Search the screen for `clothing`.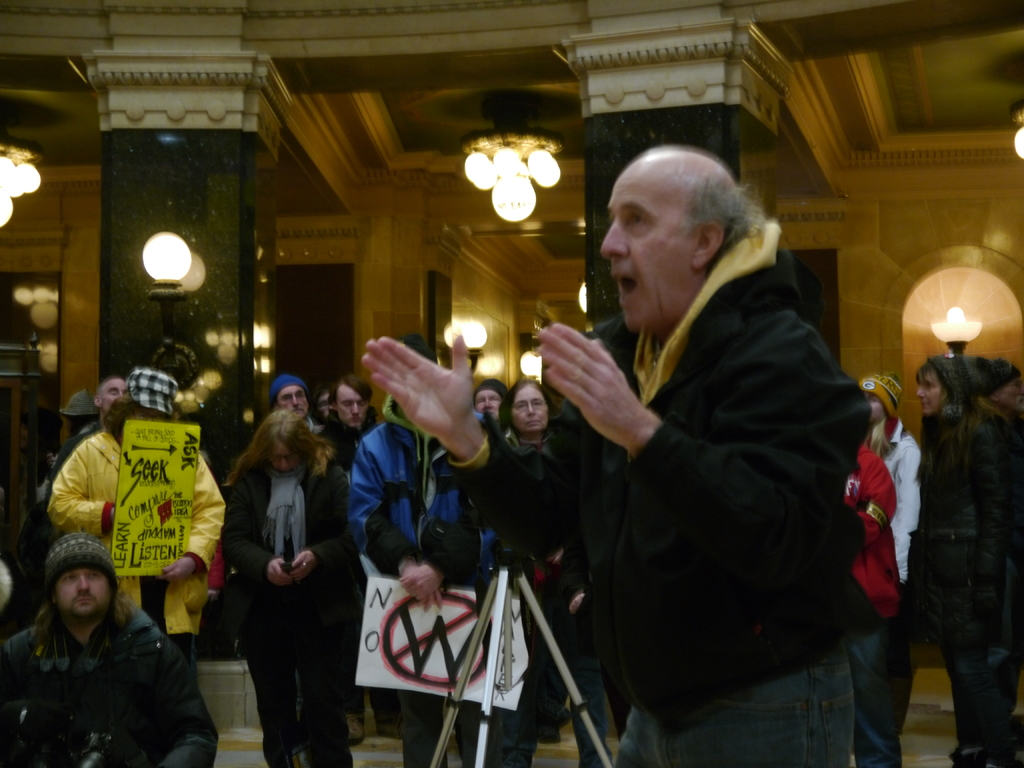
Found at [12,574,201,763].
